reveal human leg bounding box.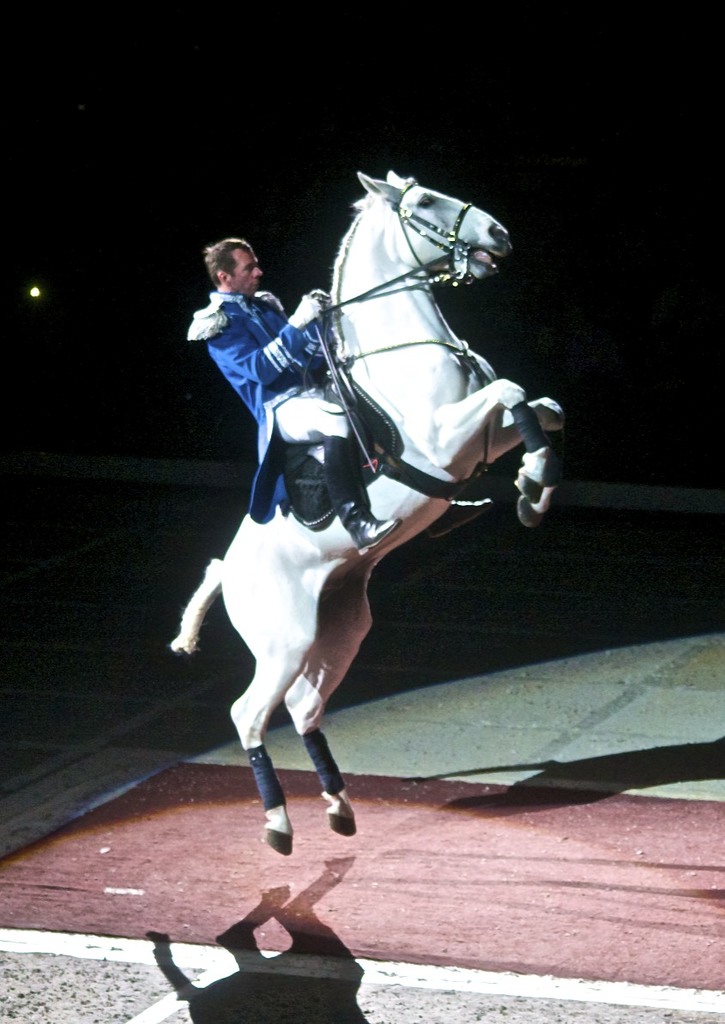
Revealed: left=278, top=400, right=404, bottom=556.
